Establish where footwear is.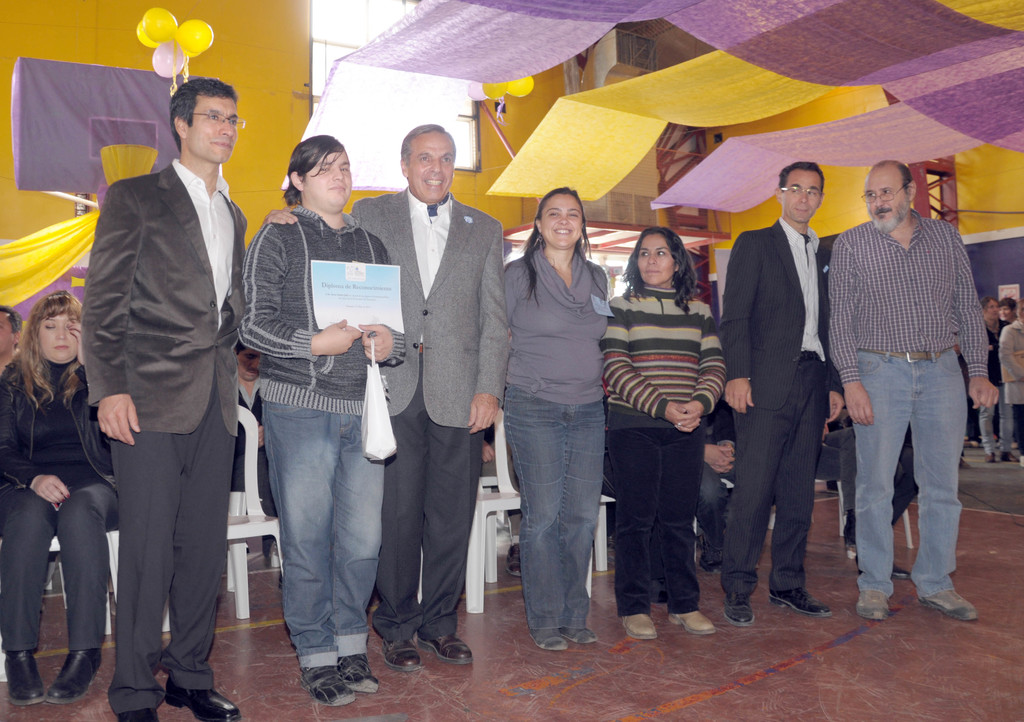
Established at 335,654,378,693.
